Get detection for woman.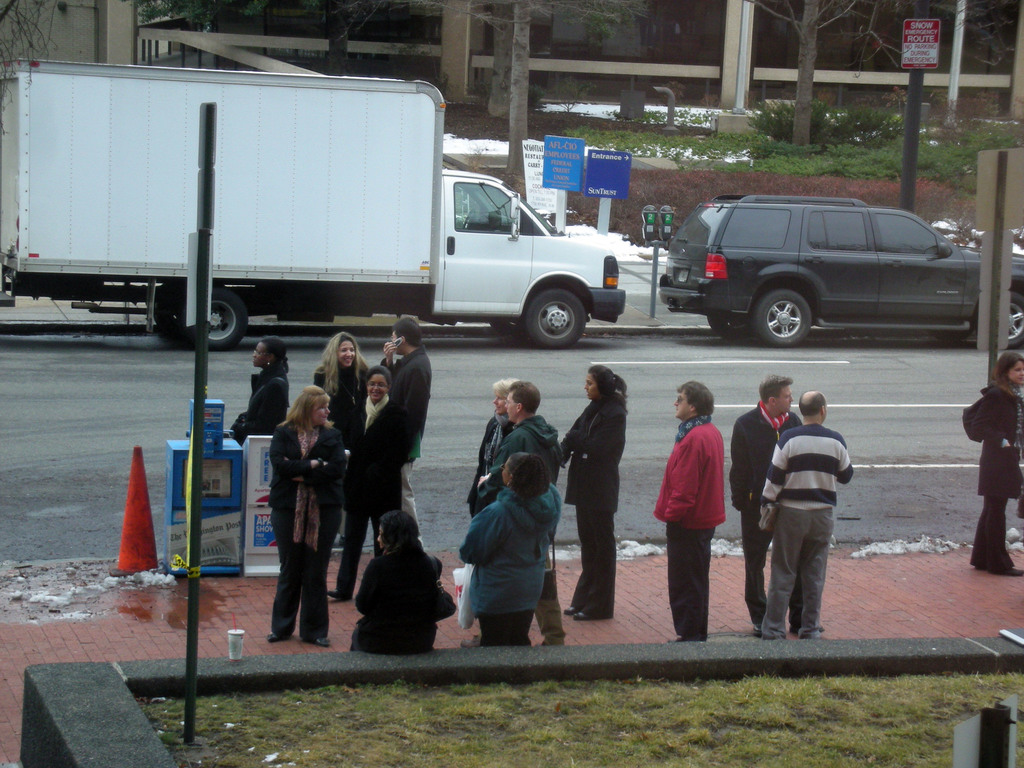
Detection: [237,335,294,435].
